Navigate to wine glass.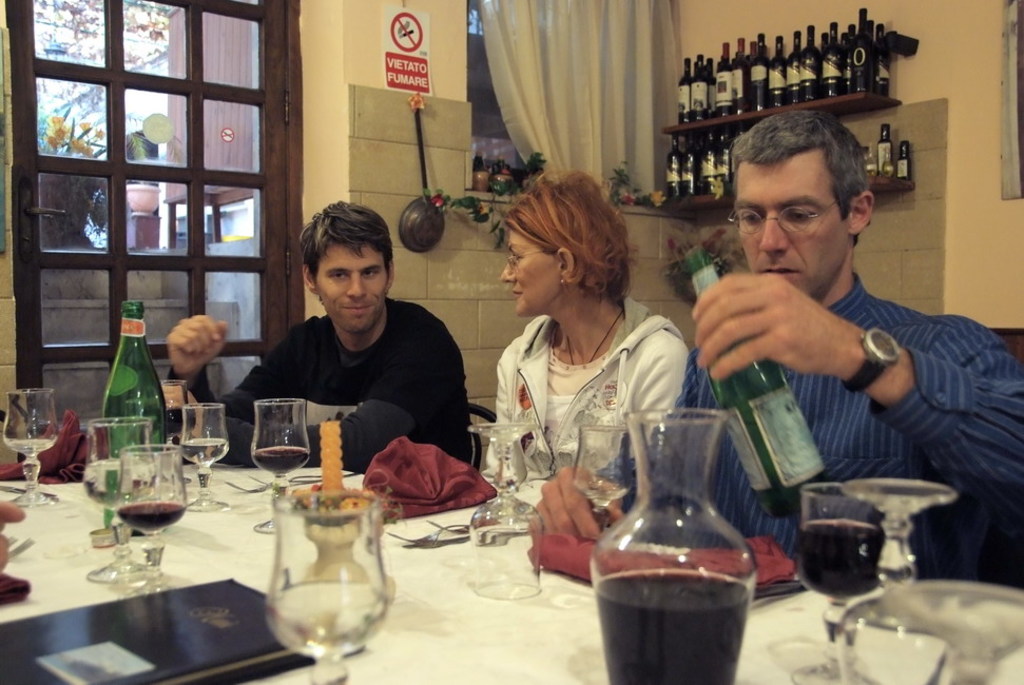
Navigation target: Rect(575, 419, 642, 533).
